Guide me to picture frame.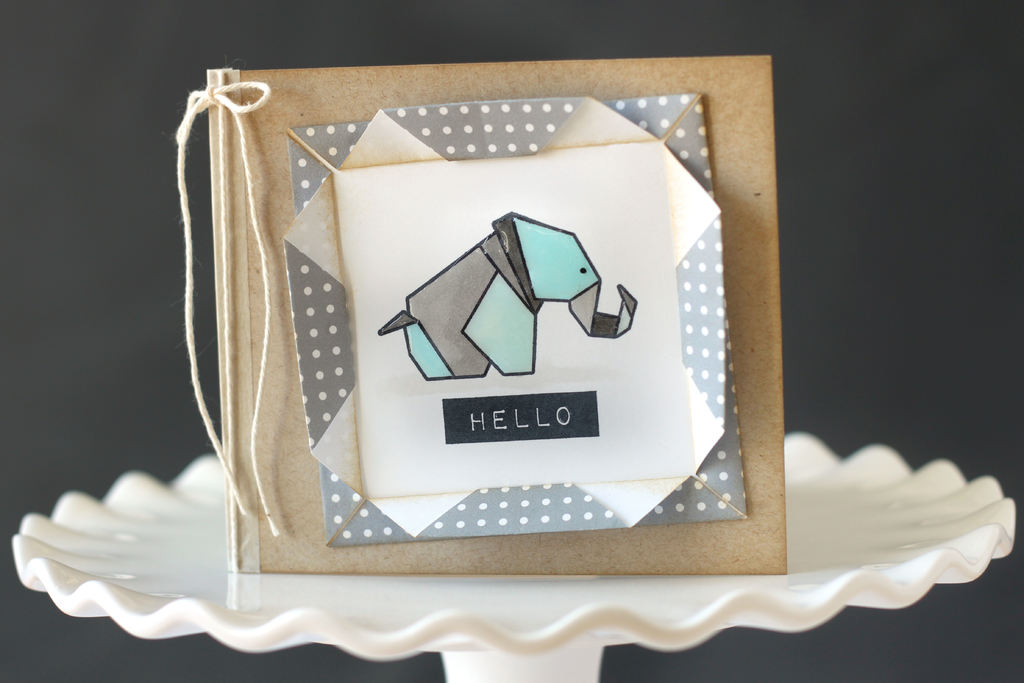
Guidance: 119/62/840/598.
